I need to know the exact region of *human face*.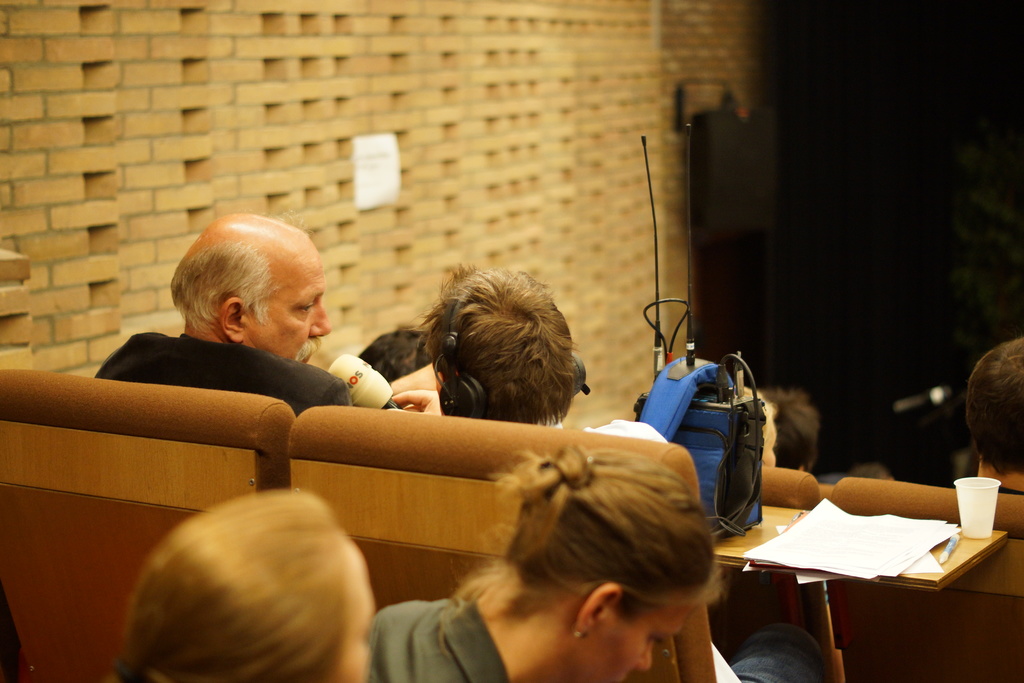
Region: <box>583,597,698,682</box>.
